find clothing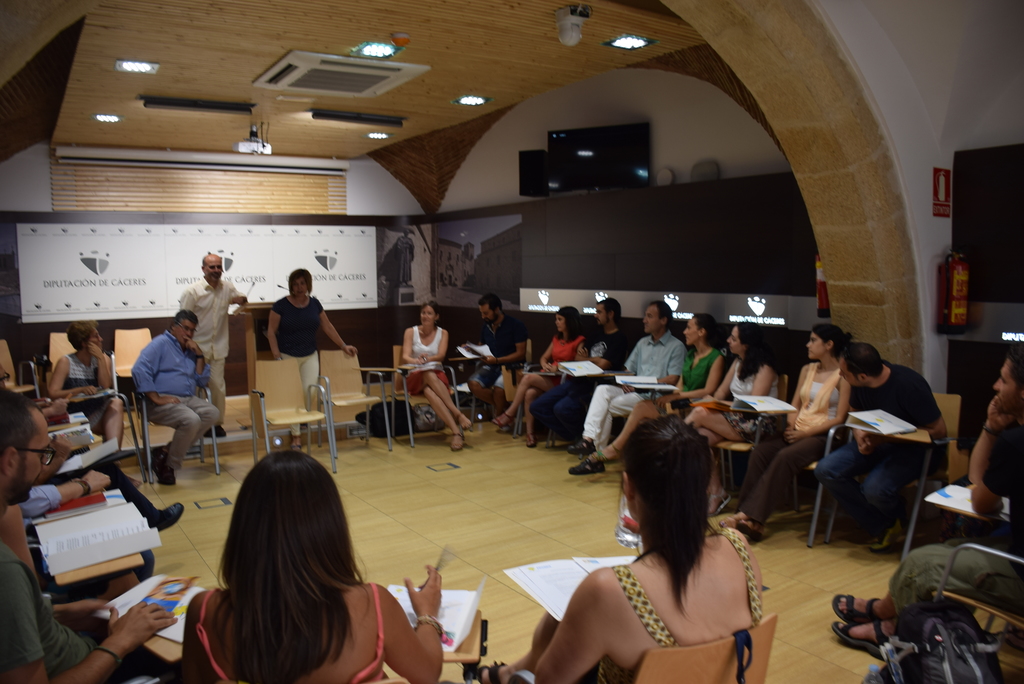
region(826, 366, 949, 548)
